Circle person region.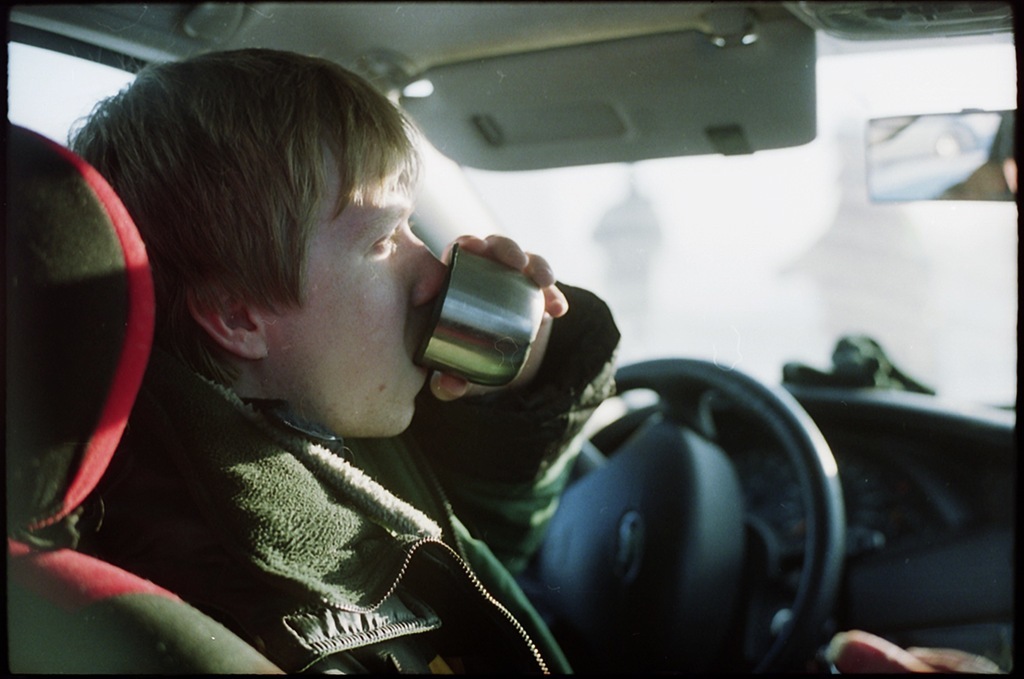
Region: 57:84:697:678.
